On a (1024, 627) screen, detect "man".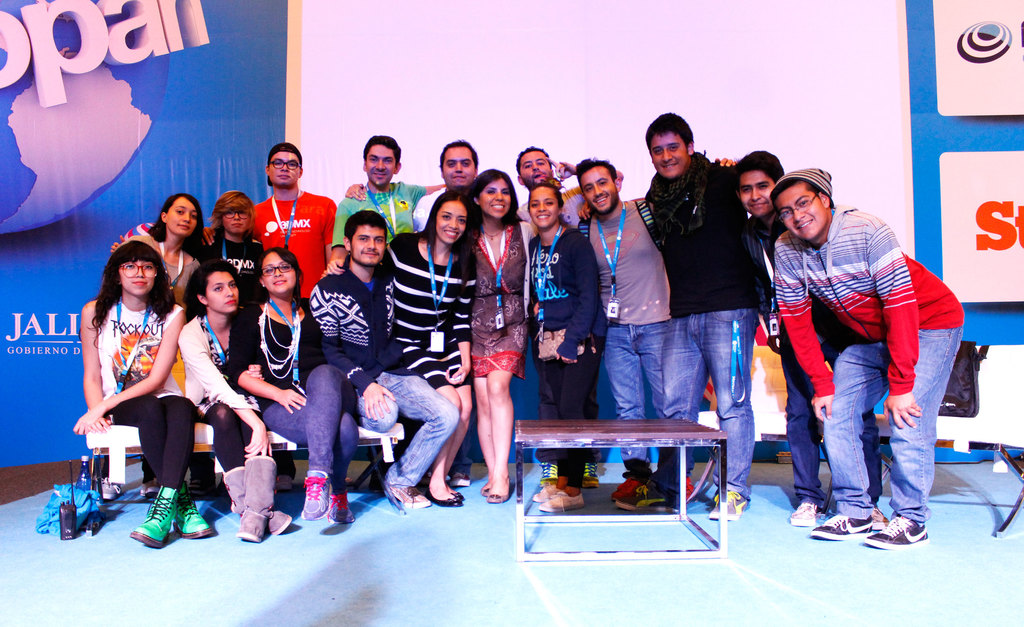
[left=346, top=138, right=481, bottom=229].
